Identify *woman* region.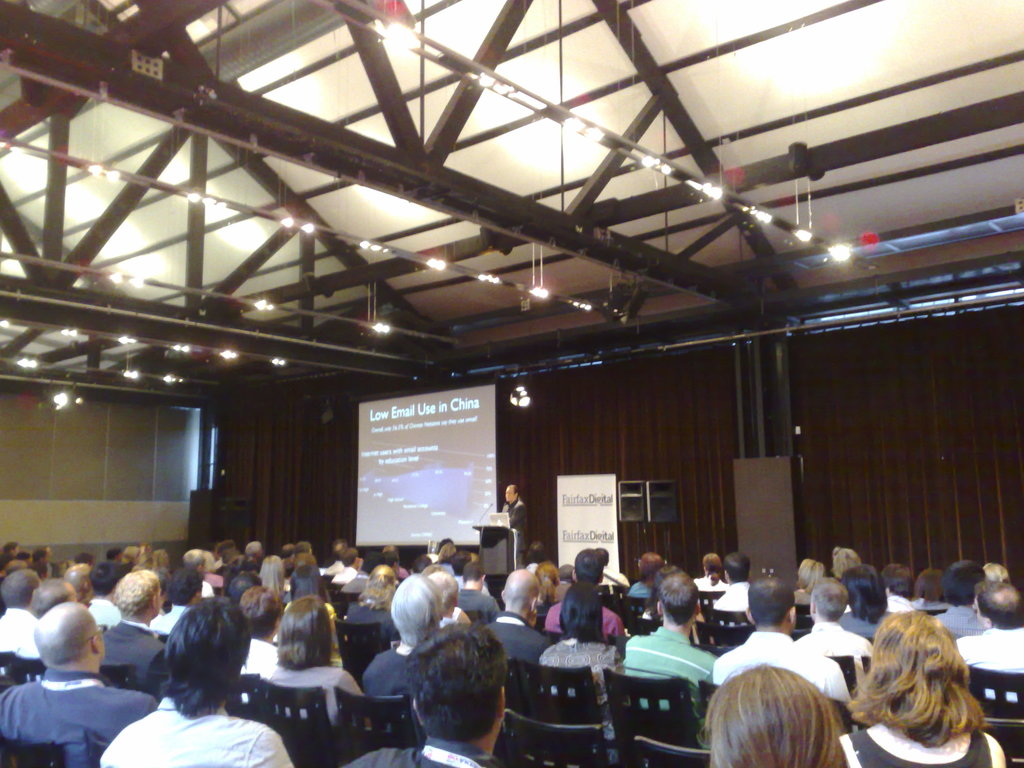
Region: [x1=630, y1=551, x2=668, y2=598].
